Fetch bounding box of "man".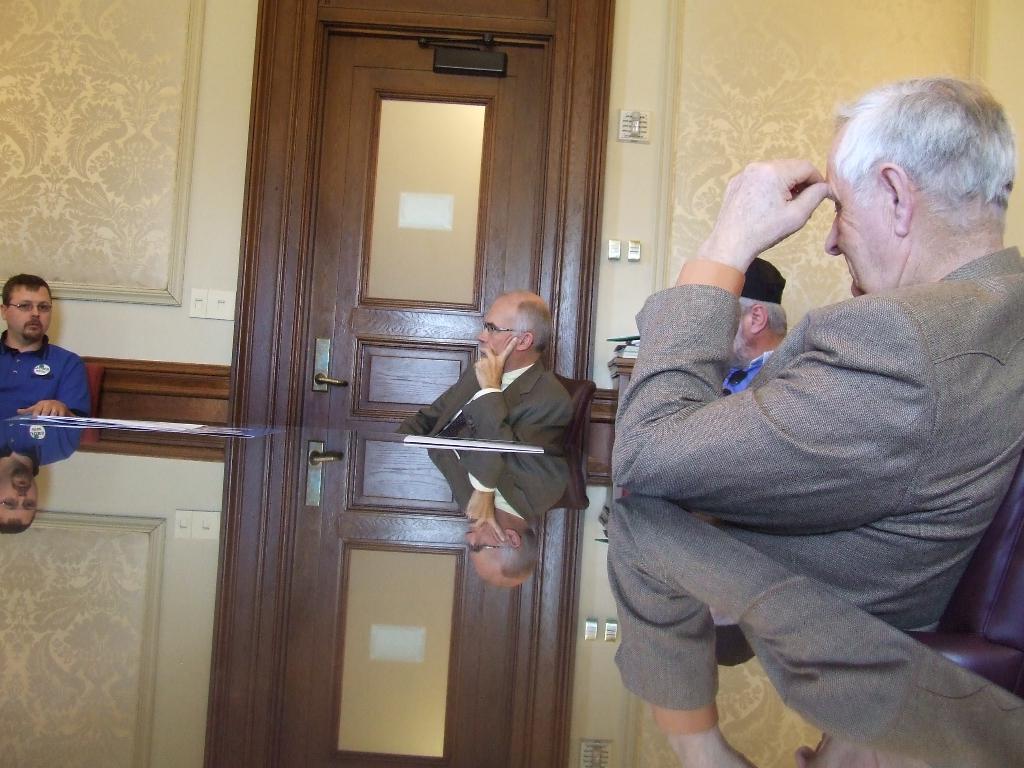
Bbox: (left=679, top=261, right=829, bottom=437).
